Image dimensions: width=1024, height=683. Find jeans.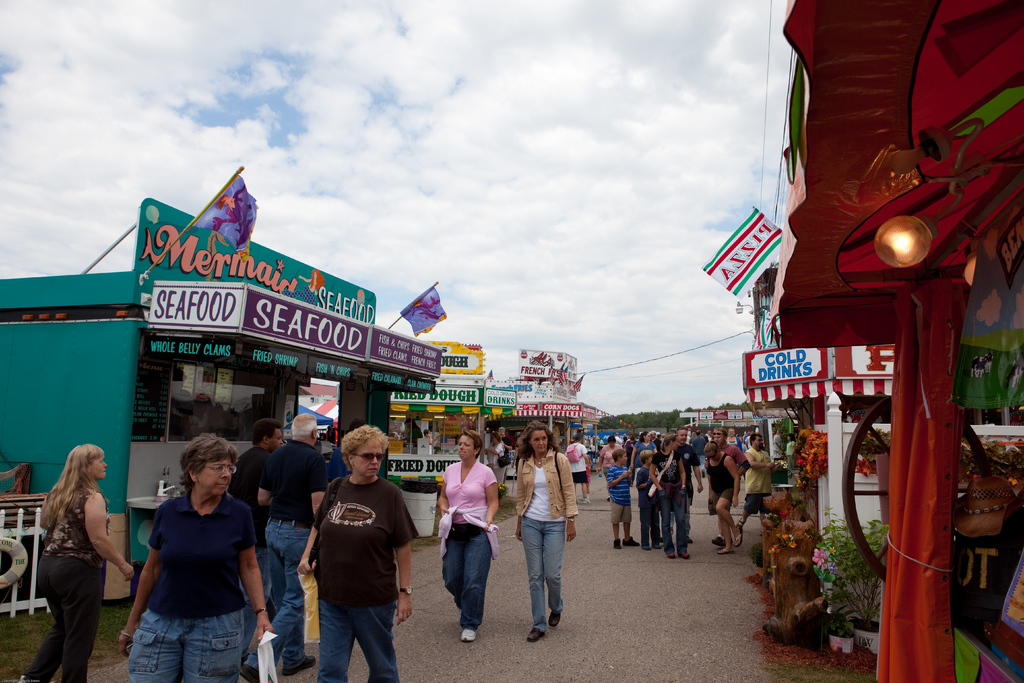
662:491:689:547.
